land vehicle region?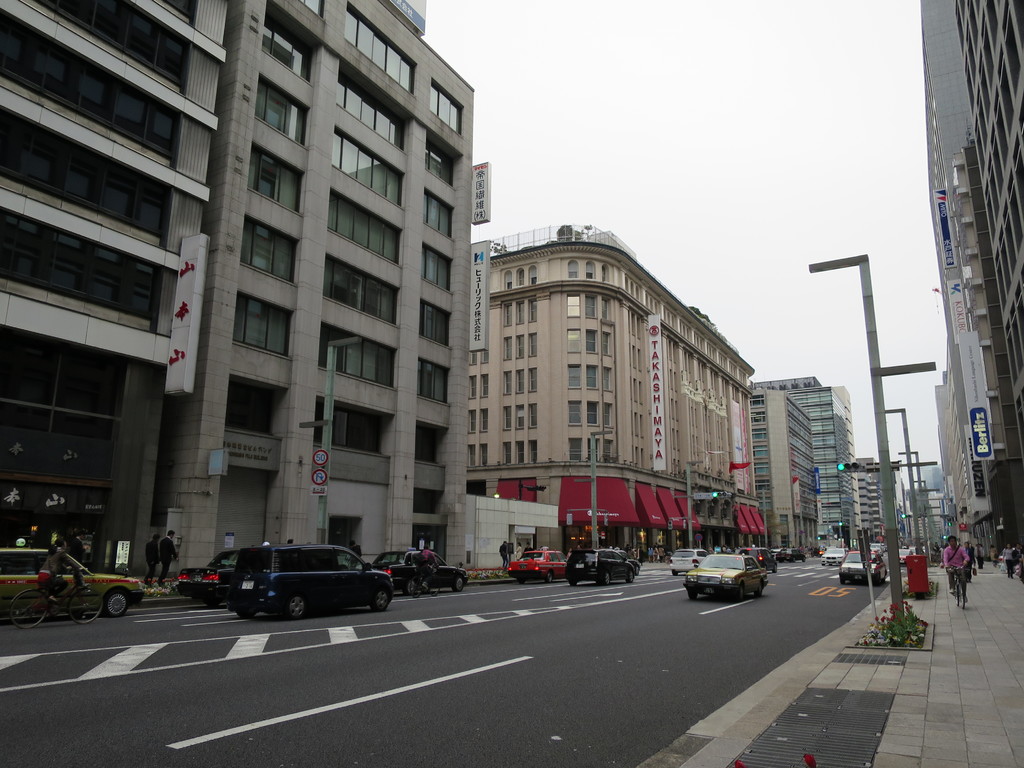
x1=374 y1=548 x2=468 y2=593
